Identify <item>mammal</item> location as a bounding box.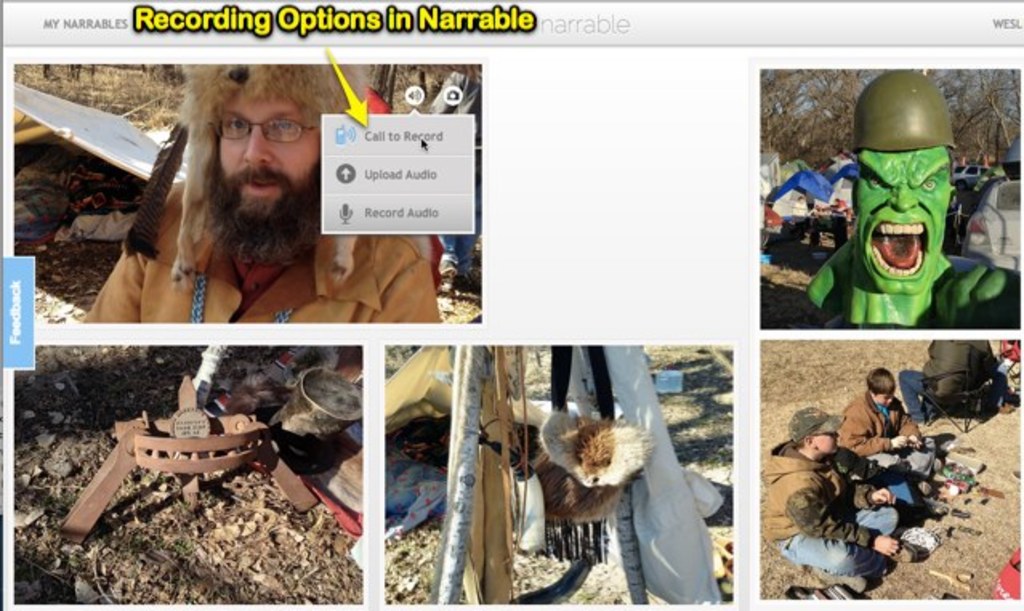
<bbox>59, 66, 396, 346</bbox>.
